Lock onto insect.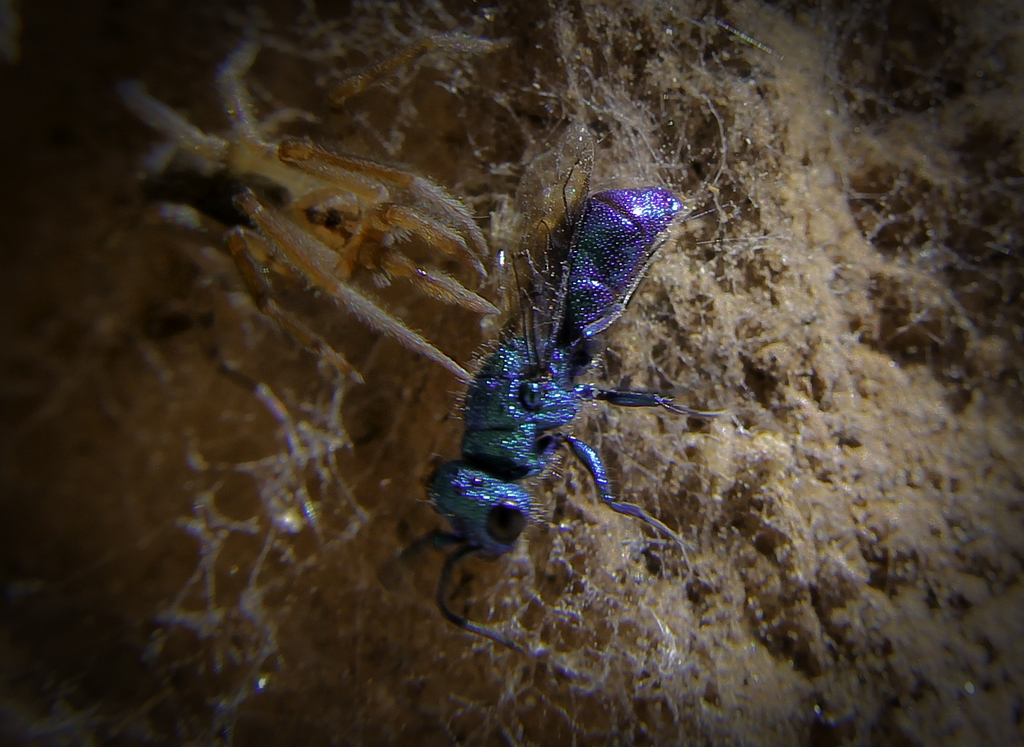
Locked: box=[404, 165, 731, 660].
